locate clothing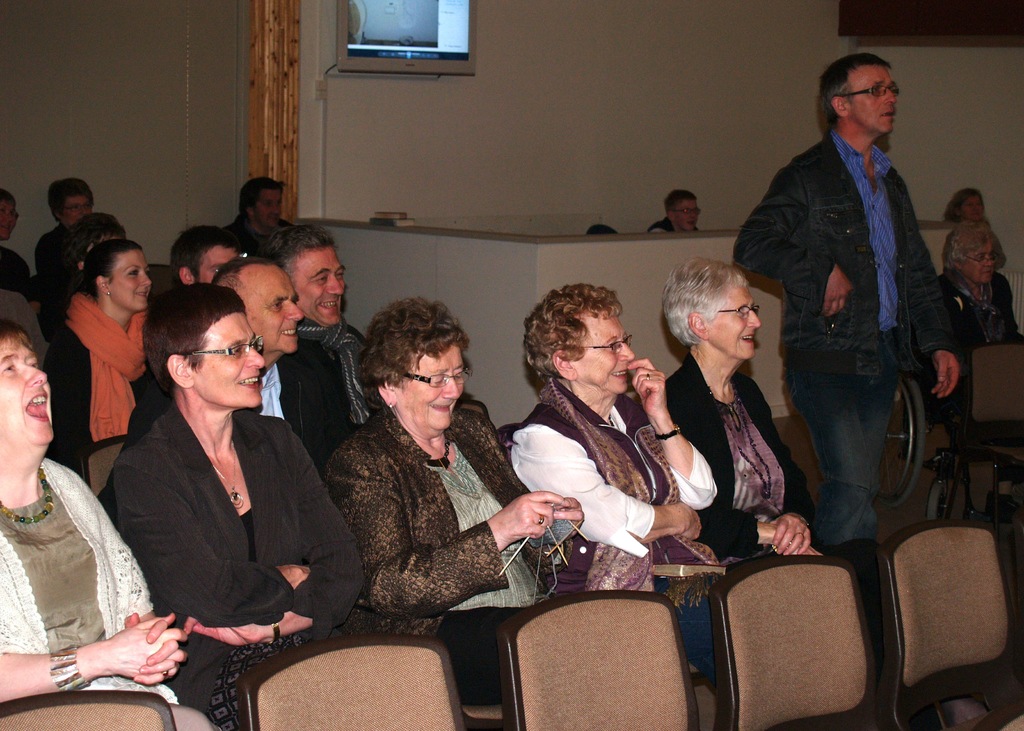
box(646, 217, 700, 231)
